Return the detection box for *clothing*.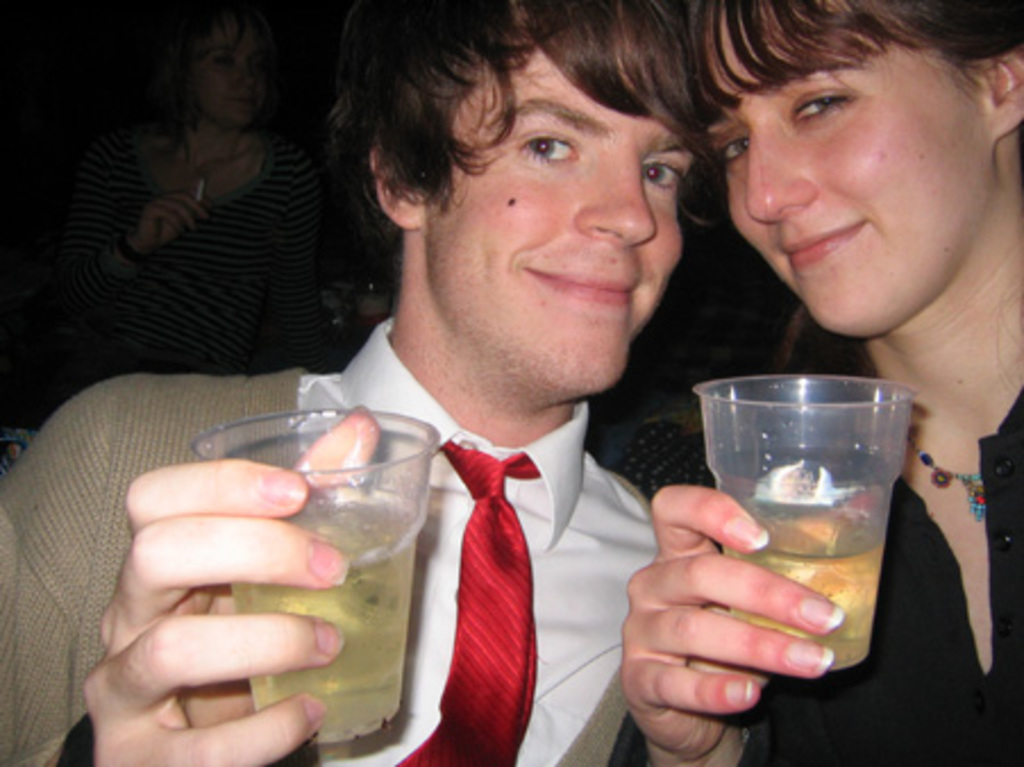
45 75 356 390.
